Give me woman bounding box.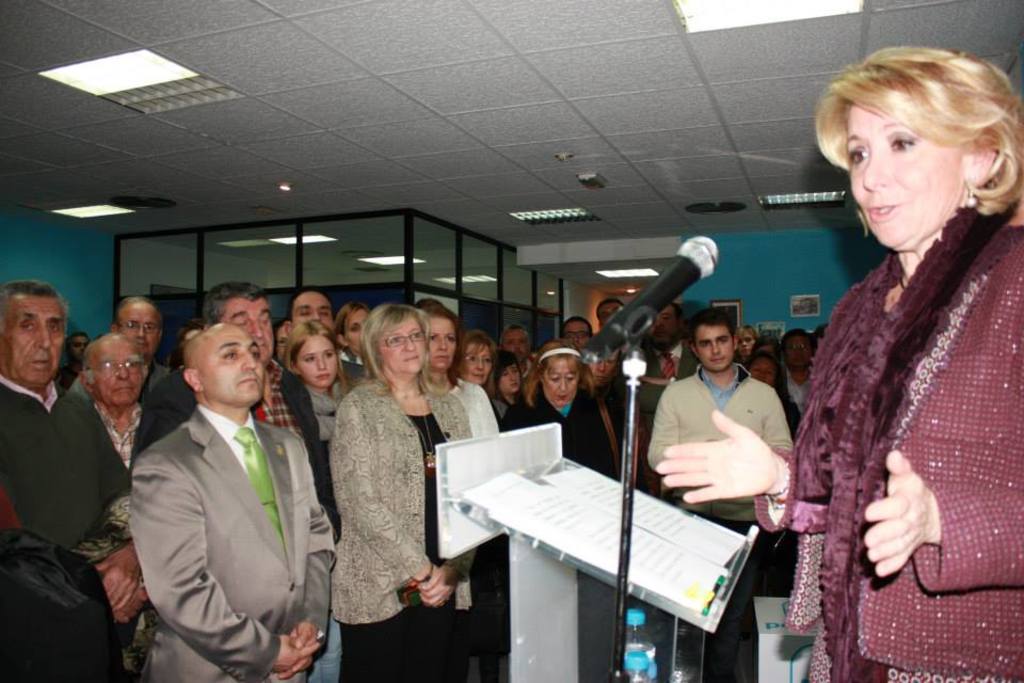
locate(462, 333, 526, 431).
